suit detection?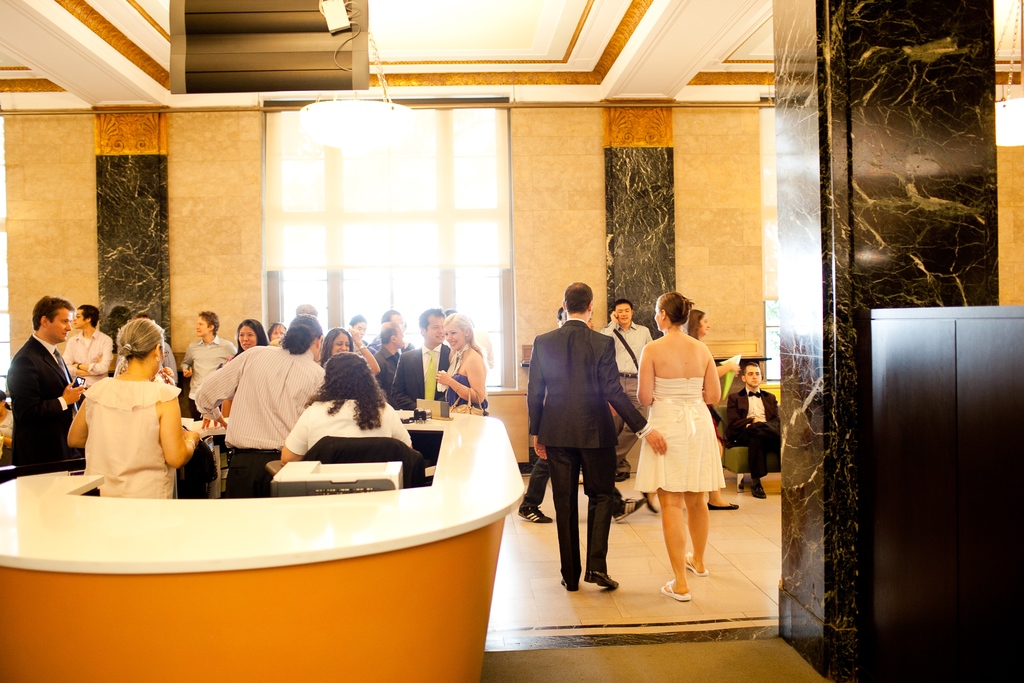
{"x1": 725, "y1": 388, "x2": 781, "y2": 482}
